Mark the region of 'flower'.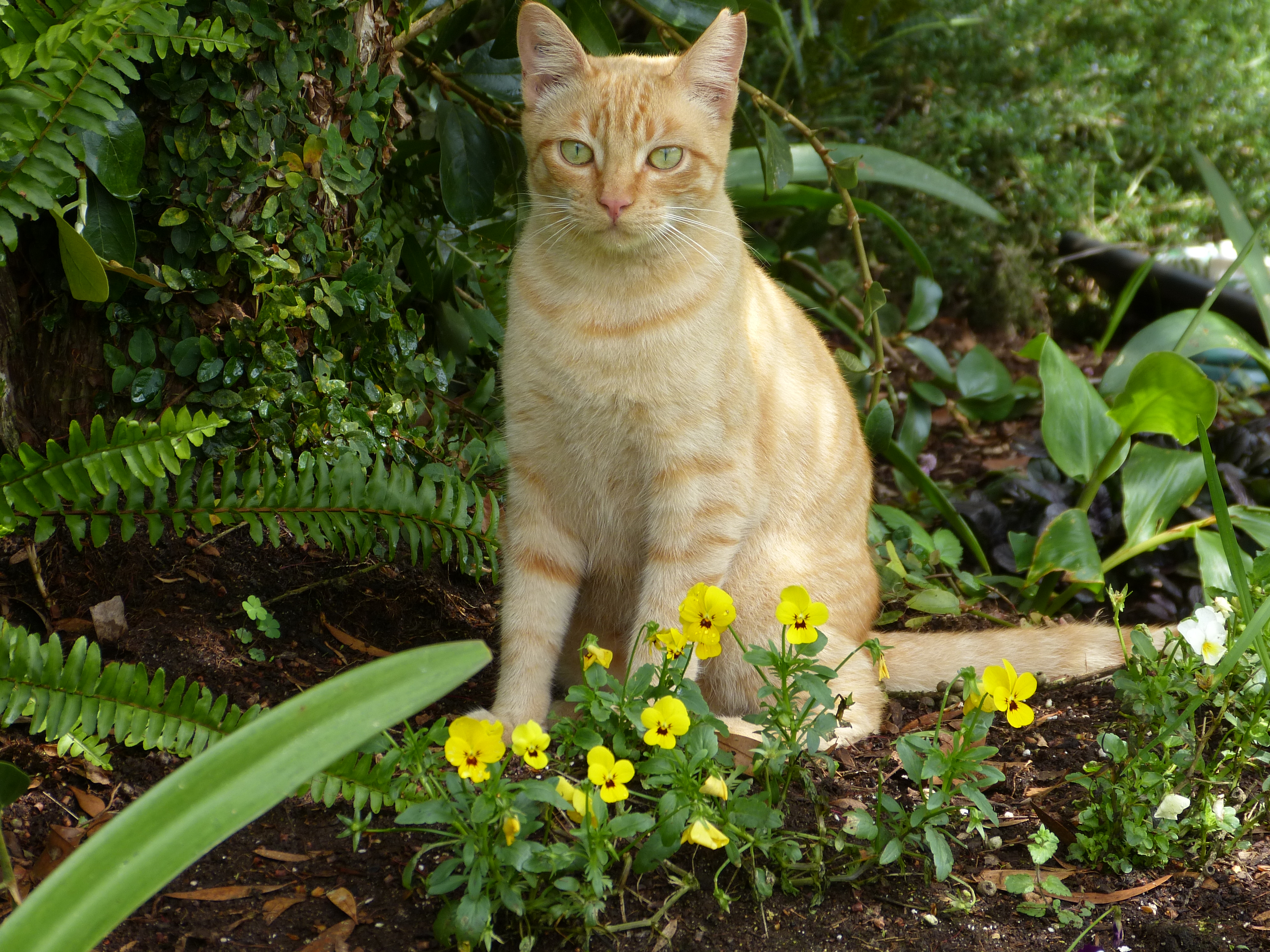
Region: rect(202, 220, 219, 238).
